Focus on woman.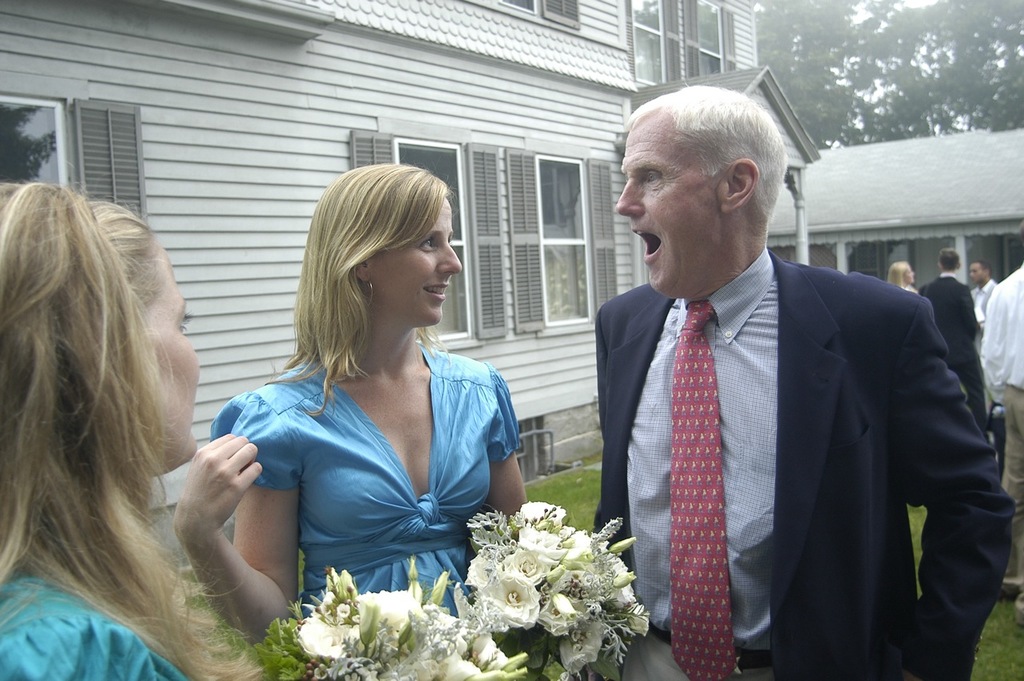
Focused at box=[1, 181, 266, 680].
